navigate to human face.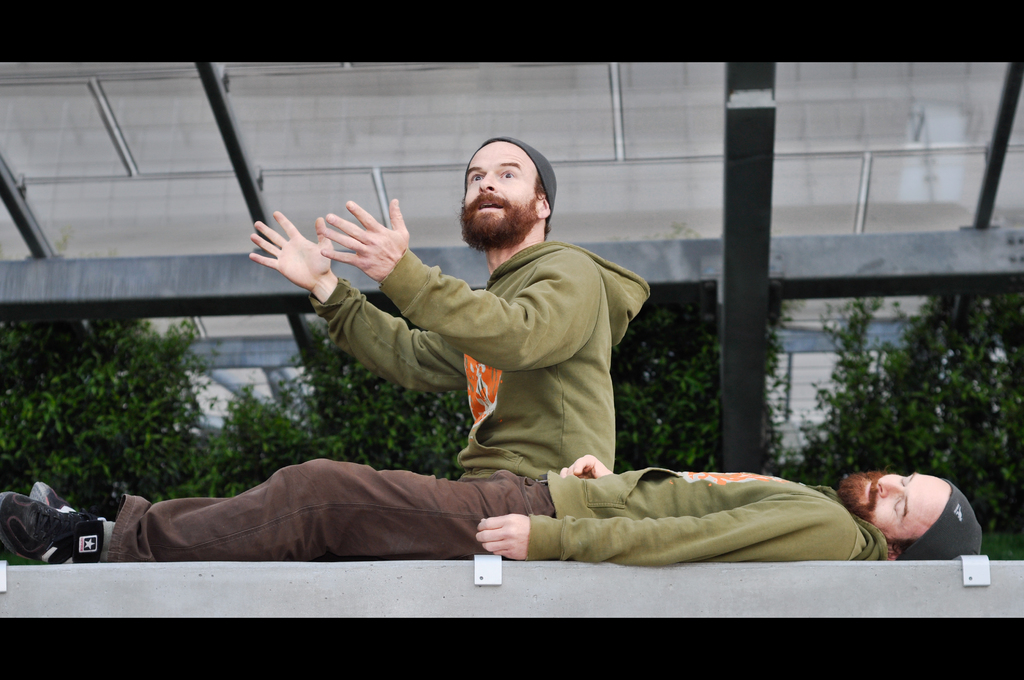
Navigation target: 458/142/533/245.
